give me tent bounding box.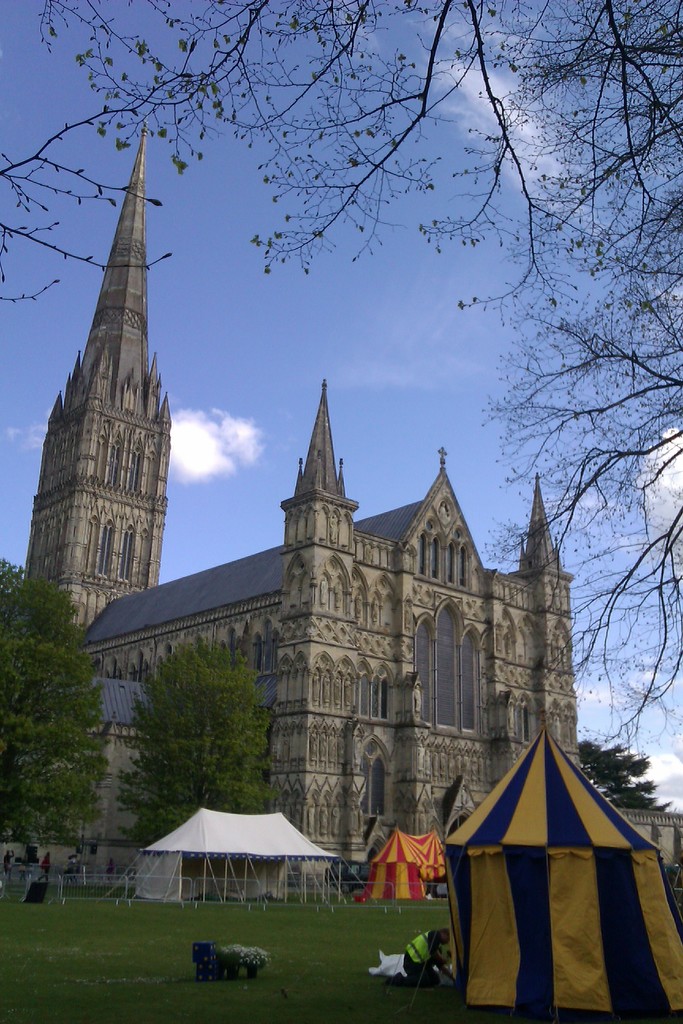
(x1=353, y1=823, x2=459, y2=909).
